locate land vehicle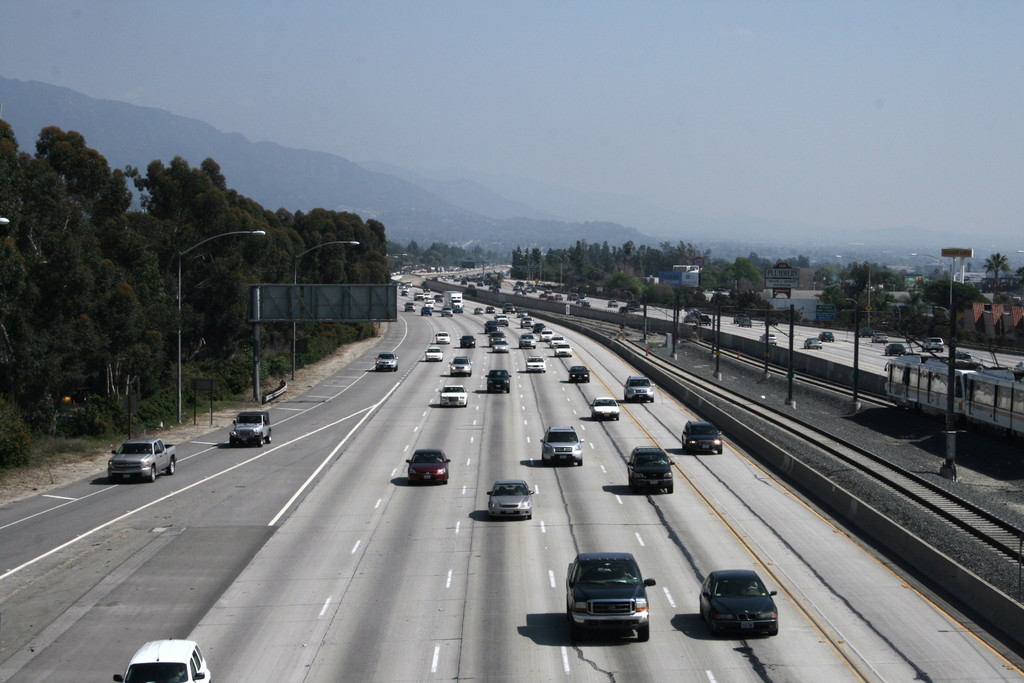
bbox=(627, 444, 676, 497)
